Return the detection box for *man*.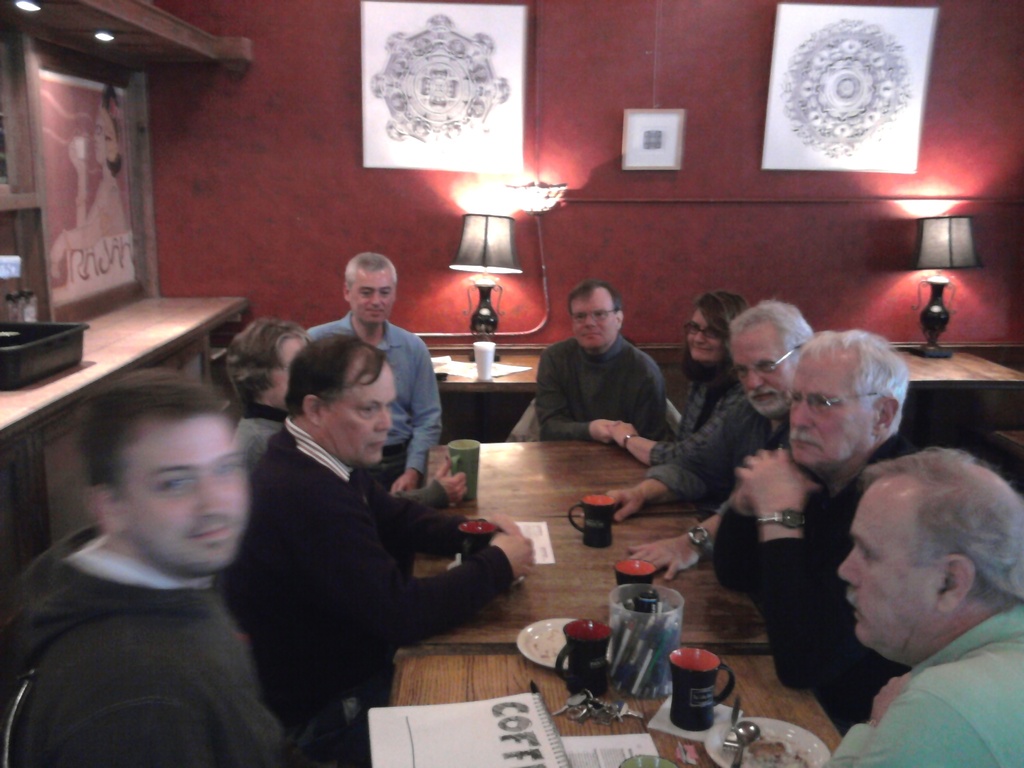
[x1=602, y1=296, x2=813, y2=586].
